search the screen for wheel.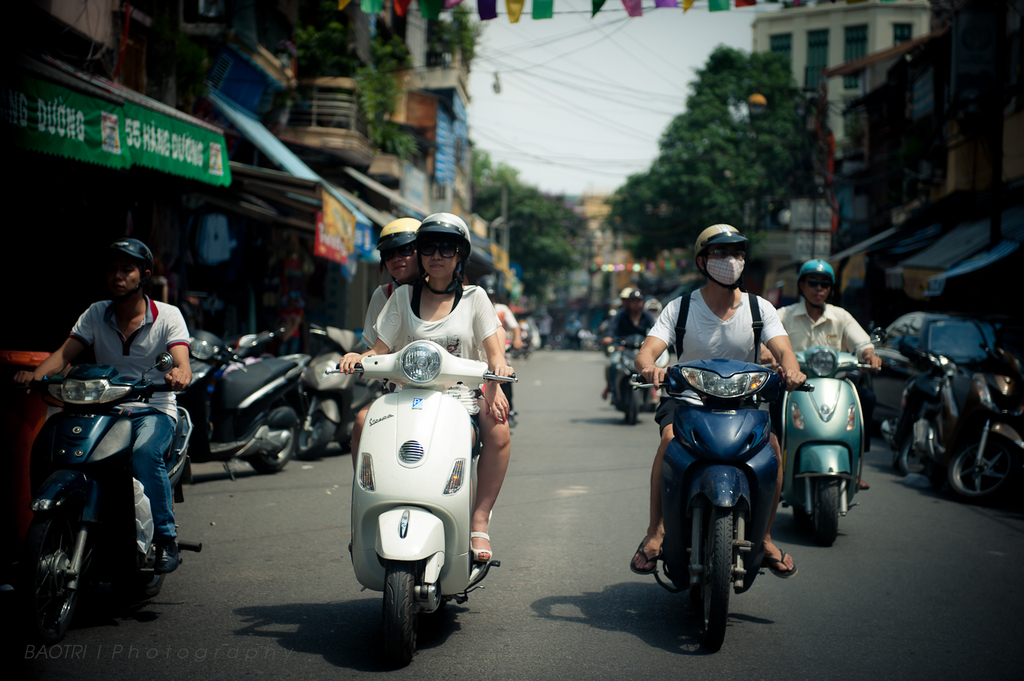
Found at [251,408,298,469].
